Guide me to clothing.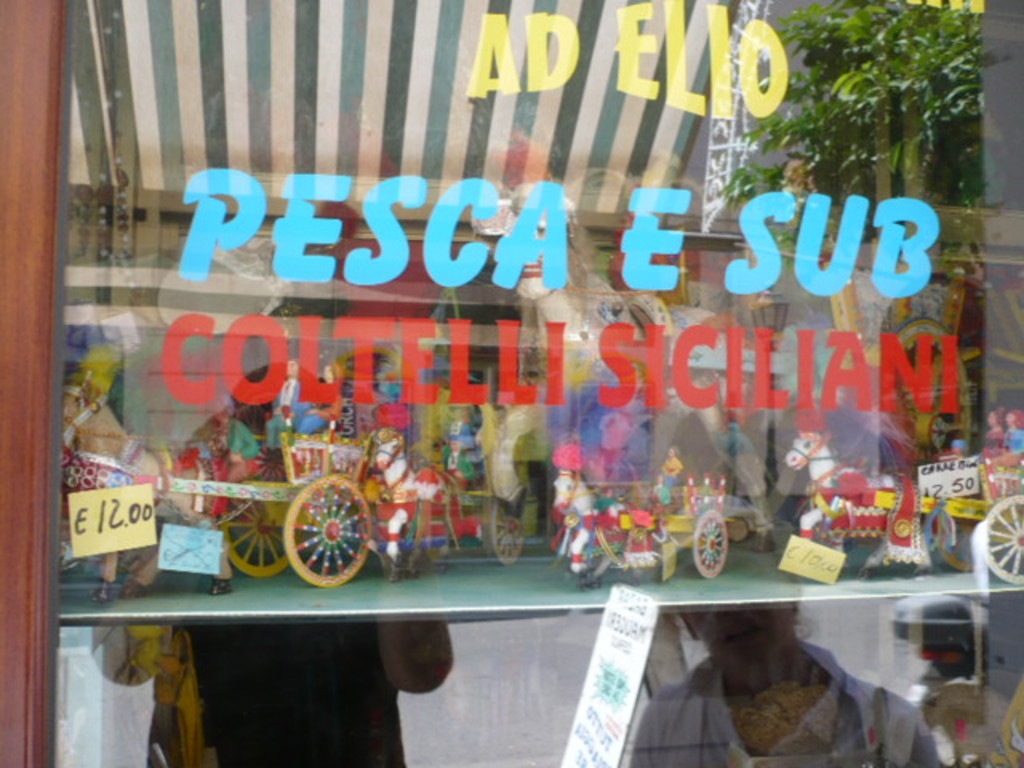
Guidance: l=979, t=426, r=995, b=453.
